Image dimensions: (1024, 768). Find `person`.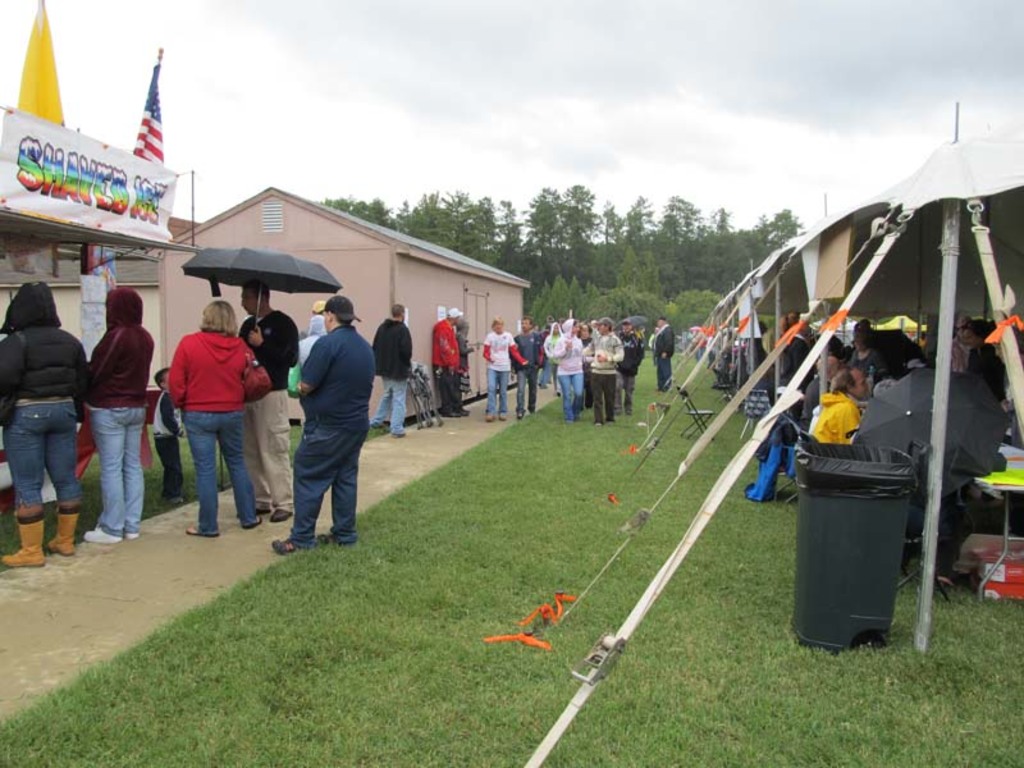
select_region(78, 285, 157, 540).
